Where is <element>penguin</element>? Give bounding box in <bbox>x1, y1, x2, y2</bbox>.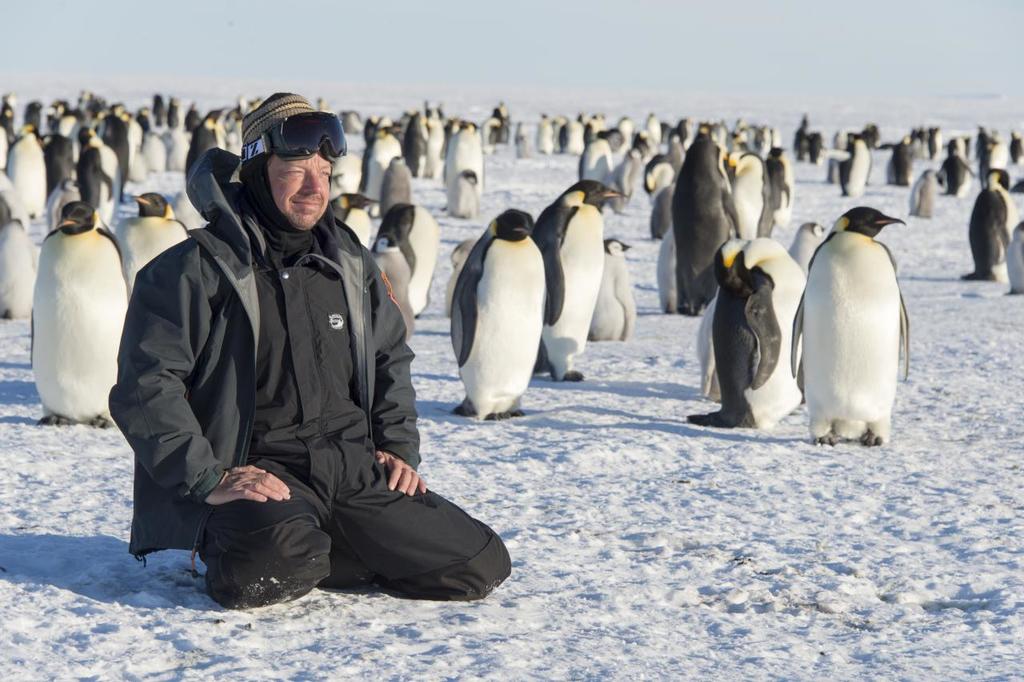
<bbox>687, 235, 748, 400</bbox>.
